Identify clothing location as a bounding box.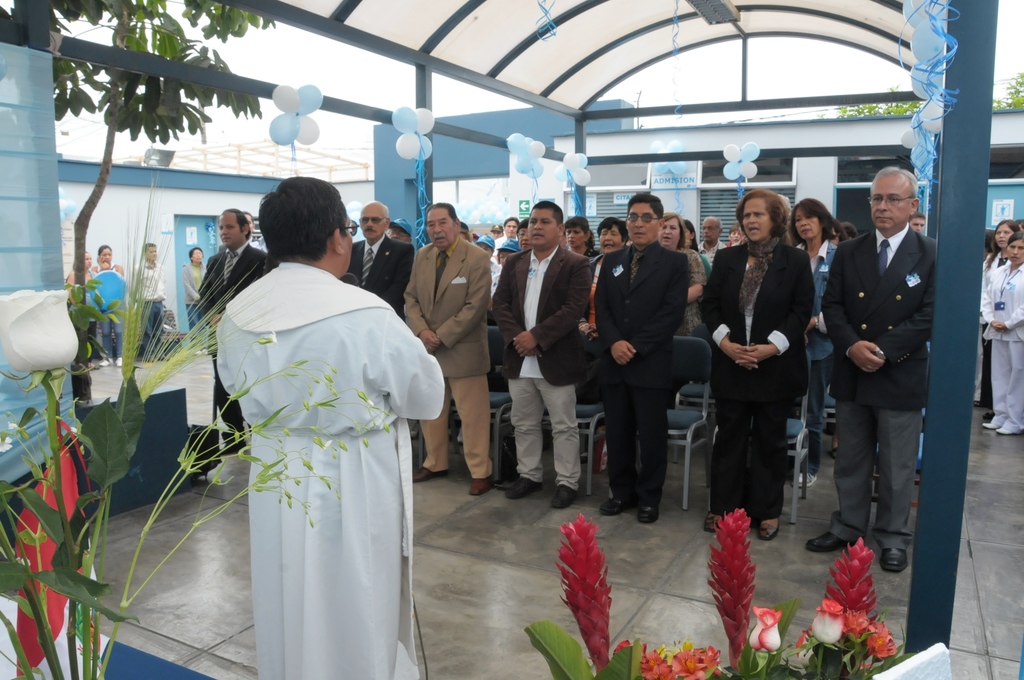
rect(133, 261, 174, 301).
